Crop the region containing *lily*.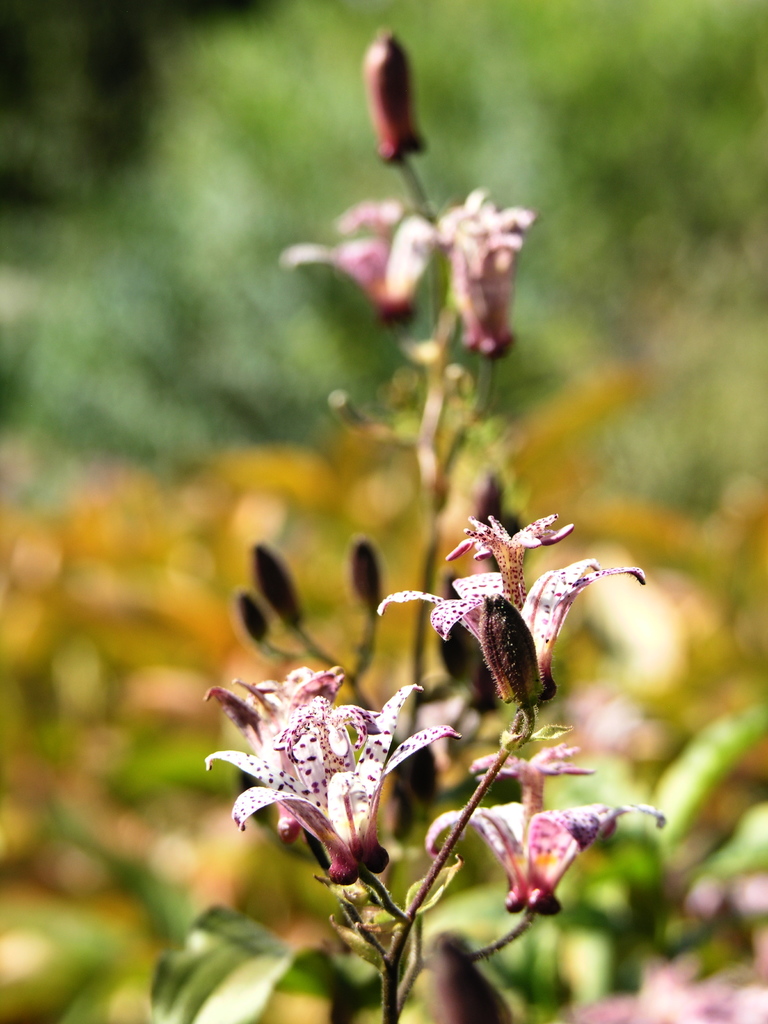
Crop region: (202,659,461,890).
